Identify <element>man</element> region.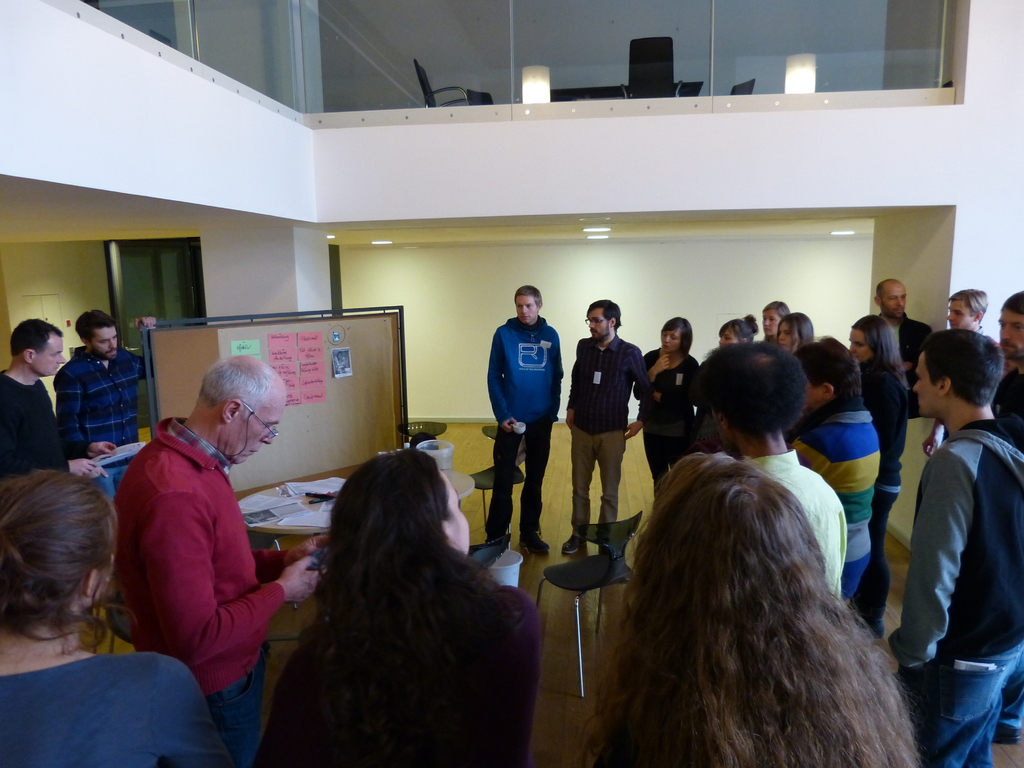
Region: [868,280,941,422].
